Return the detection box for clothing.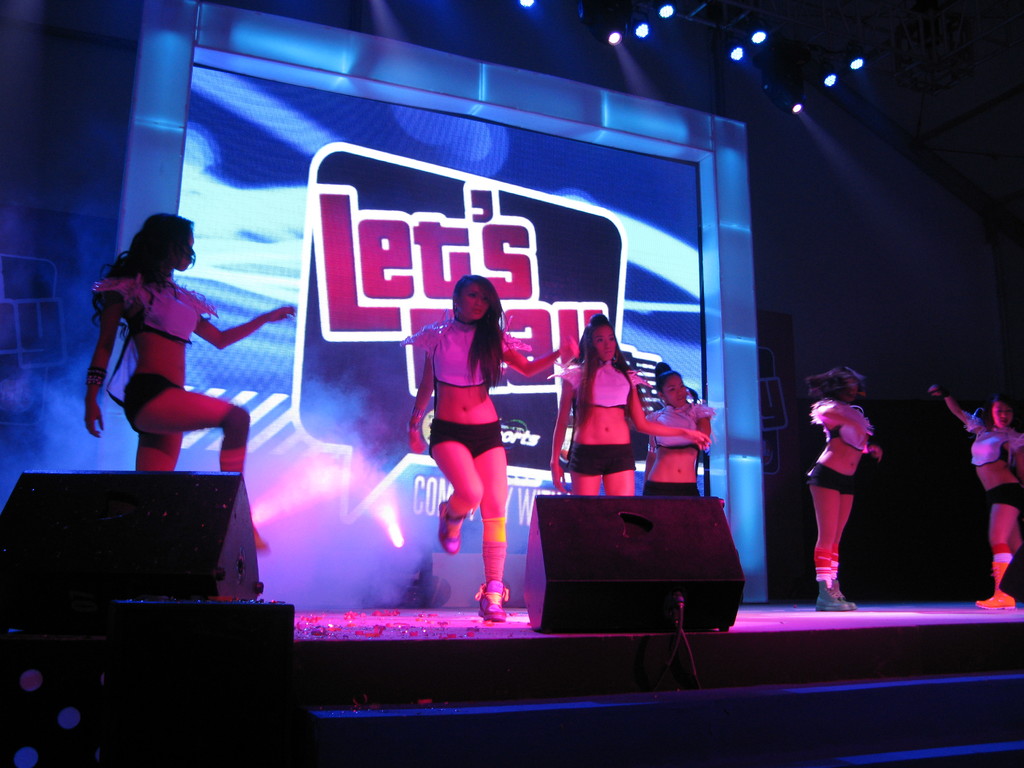
x1=980 y1=479 x2=1022 y2=515.
